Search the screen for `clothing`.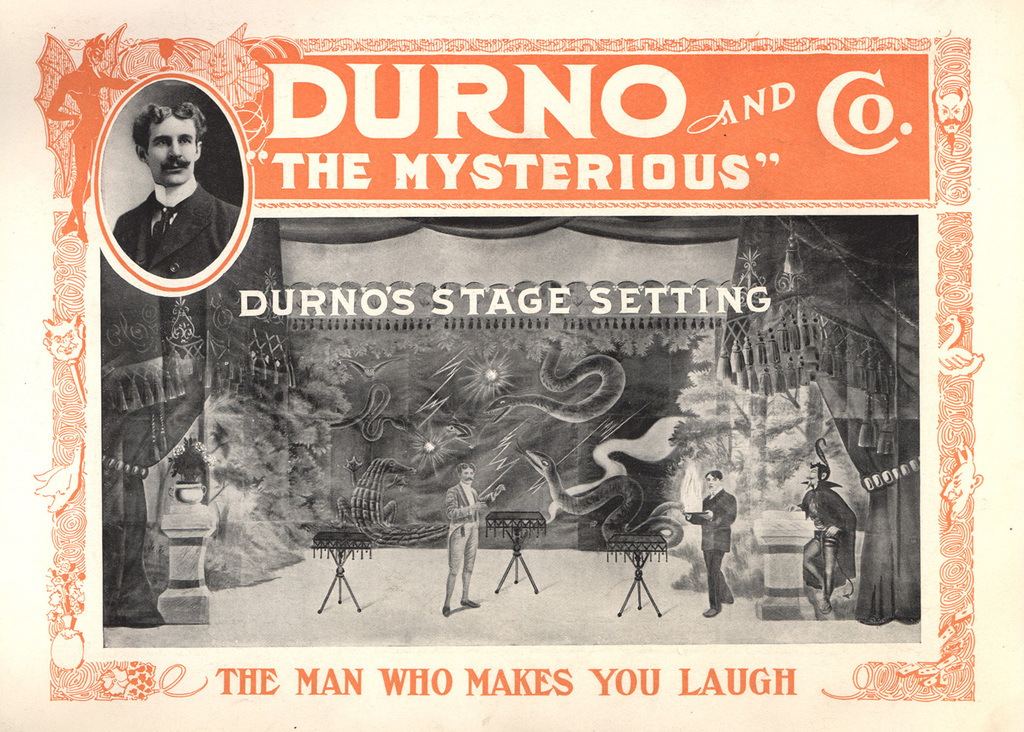
Found at {"left": 445, "top": 484, "right": 493, "bottom": 597}.
